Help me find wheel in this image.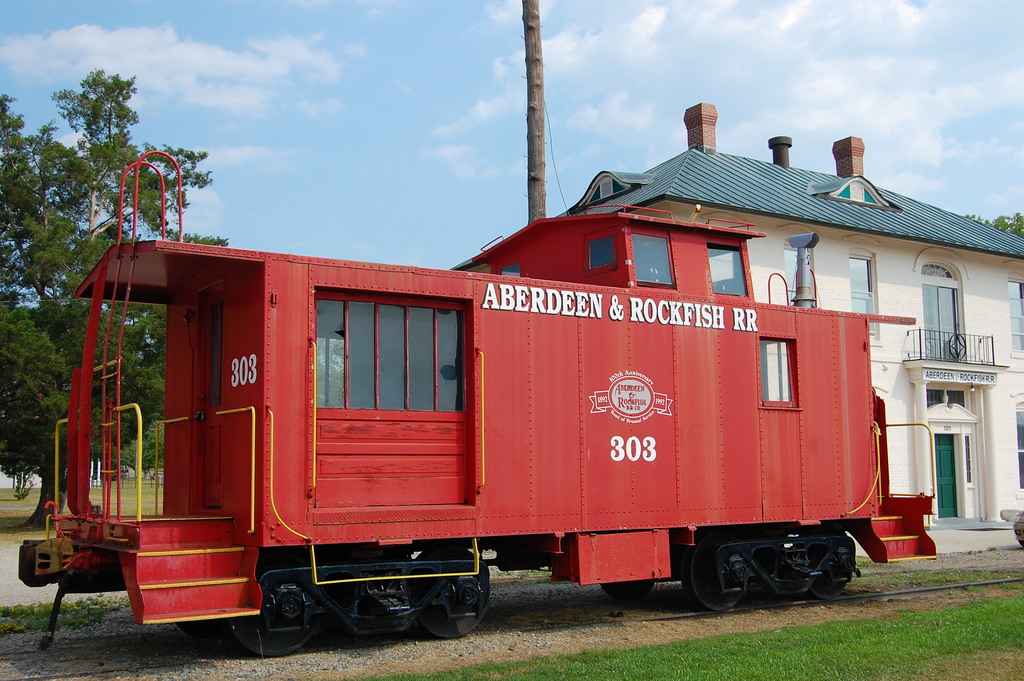
Found it: region(680, 532, 747, 611).
